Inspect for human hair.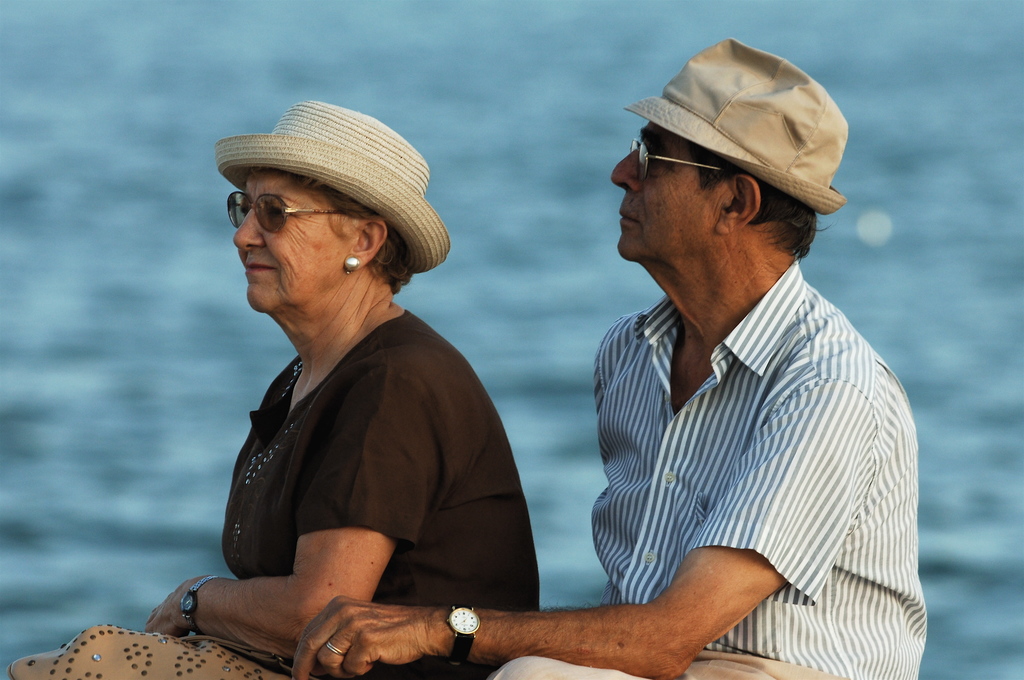
Inspection: {"left": 240, "top": 164, "right": 419, "bottom": 297}.
